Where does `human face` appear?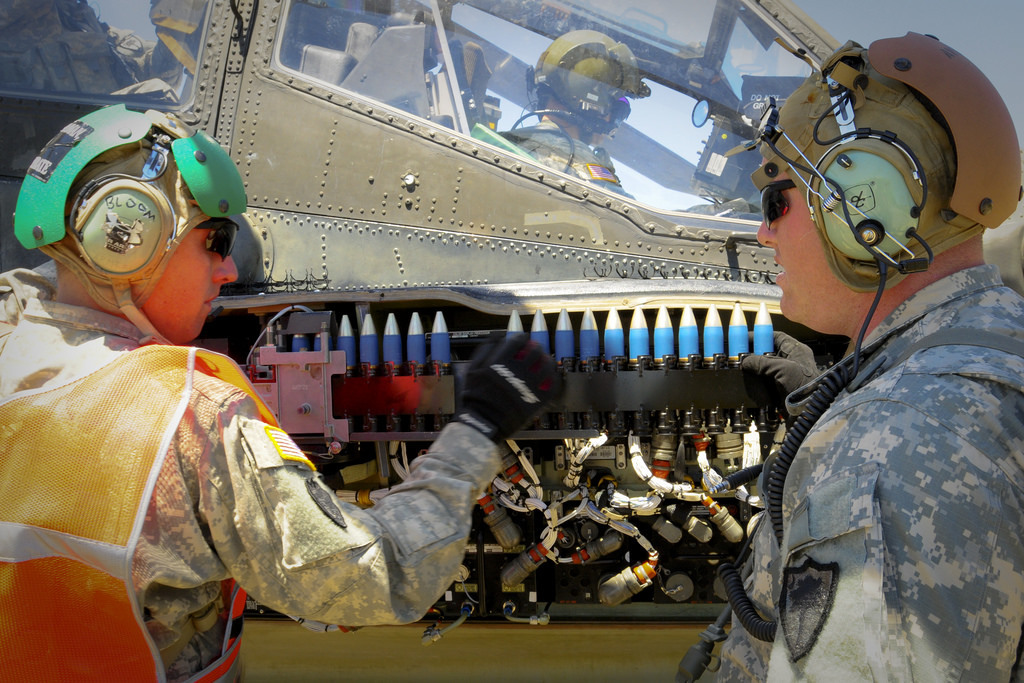
Appears at detection(147, 219, 237, 340).
